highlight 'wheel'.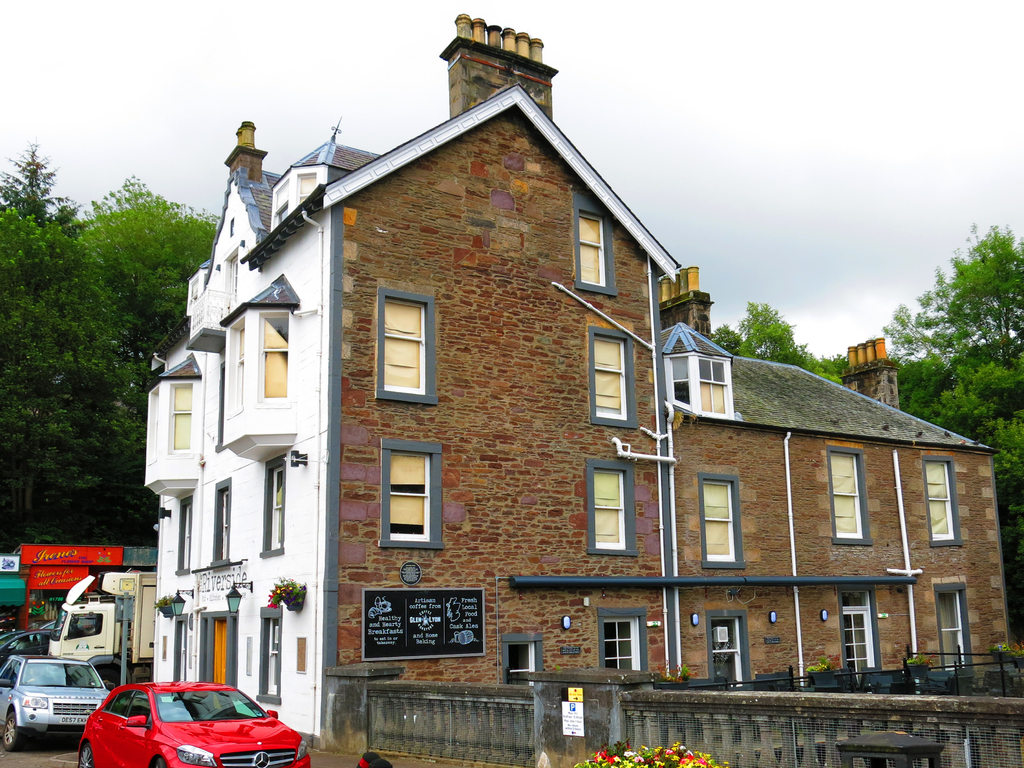
Highlighted region: <bbox>0, 707, 19, 755</bbox>.
